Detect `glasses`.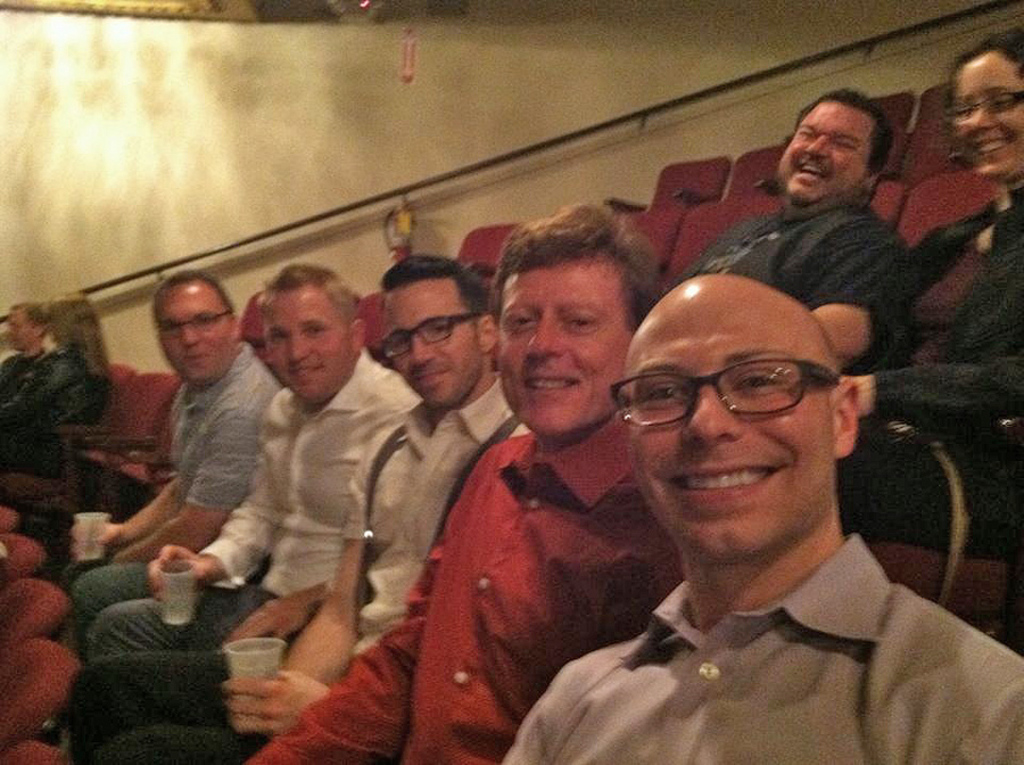
Detected at pyautogui.locateOnScreen(381, 310, 484, 355).
